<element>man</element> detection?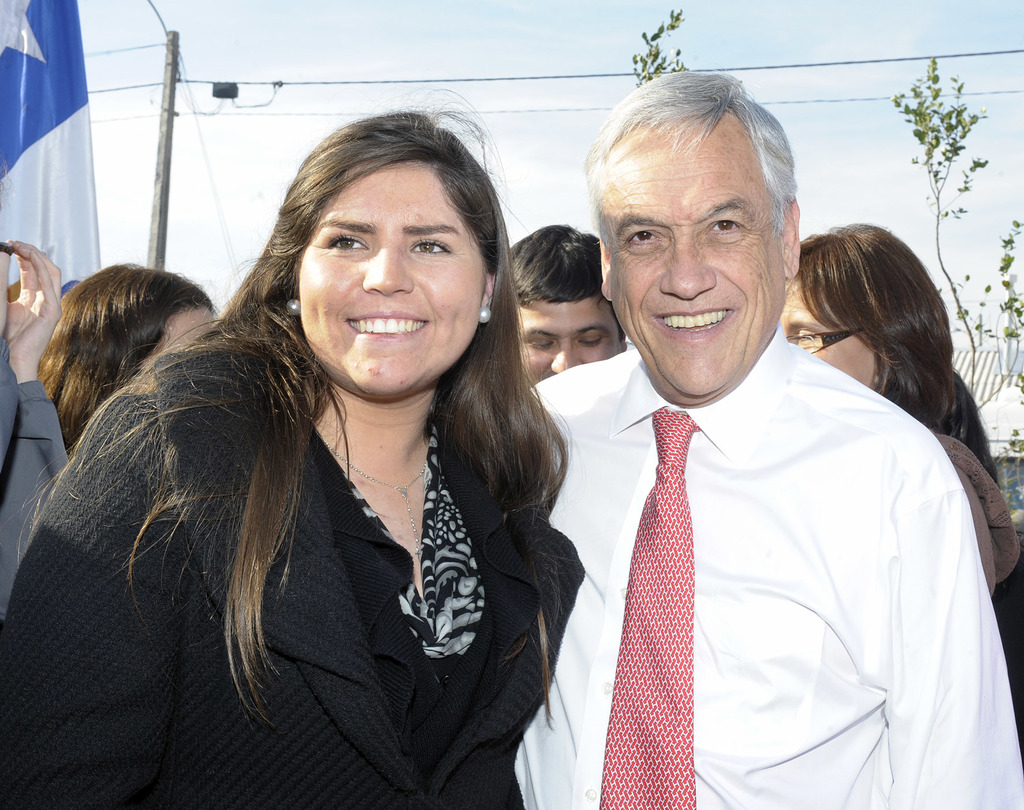
locate(509, 225, 628, 384)
